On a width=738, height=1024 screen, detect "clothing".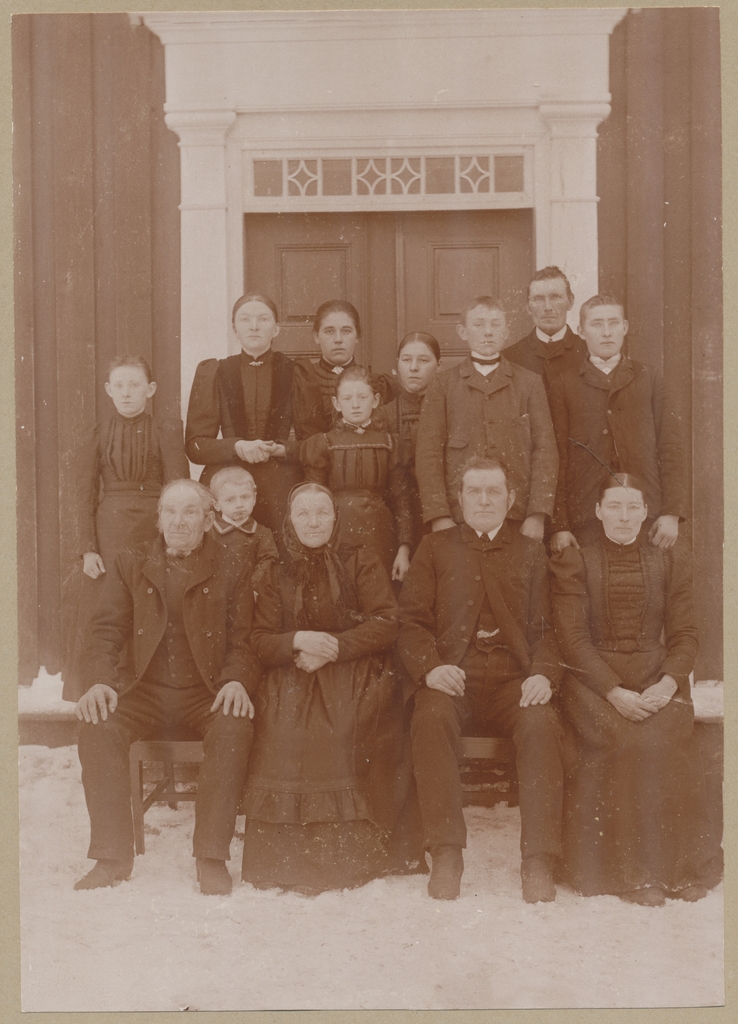
bbox=[549, 538, 717, 910].
